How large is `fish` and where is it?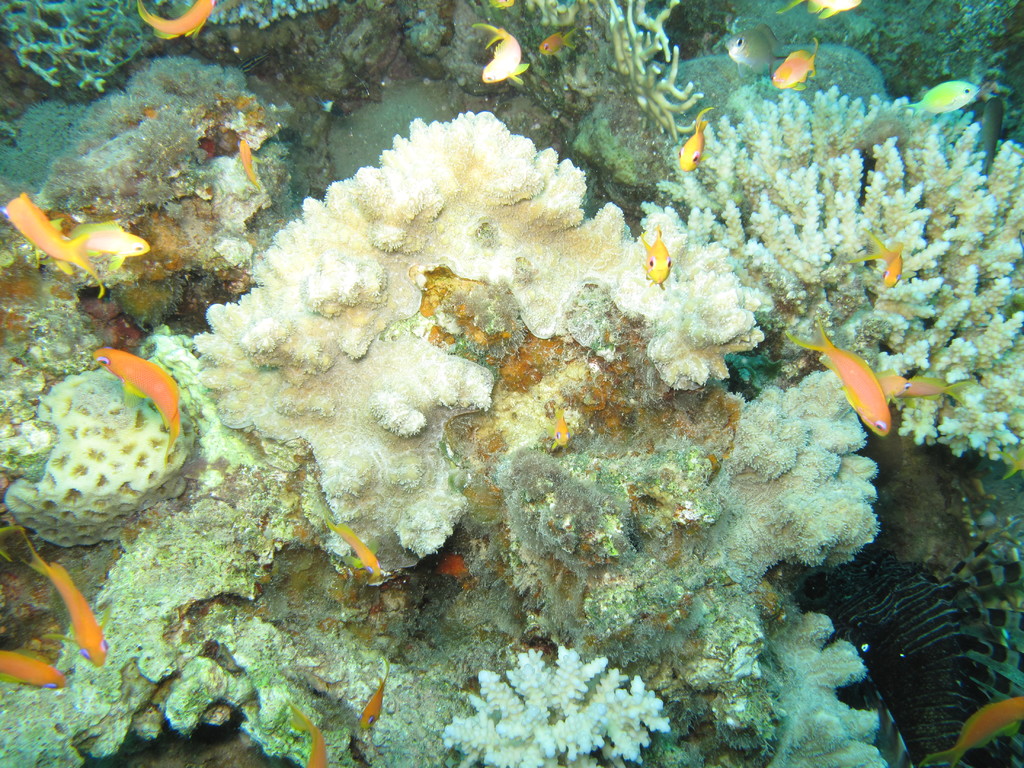
Bounding box: bbox=[62, 218, 151, 269].
